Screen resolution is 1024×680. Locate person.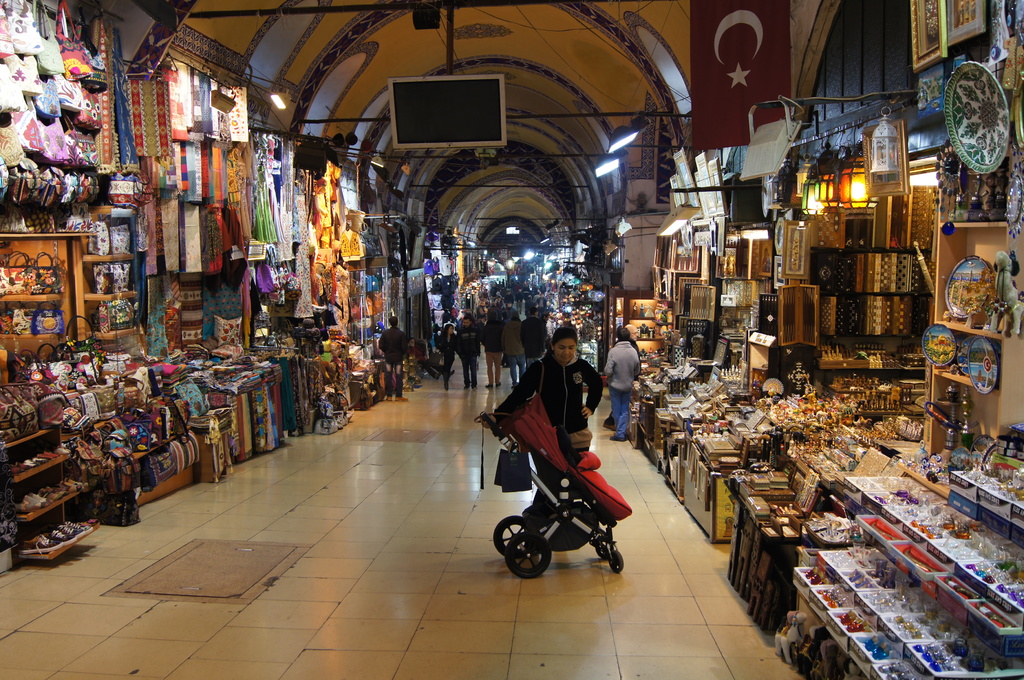
bbox=[438, 326, 452, 378].
